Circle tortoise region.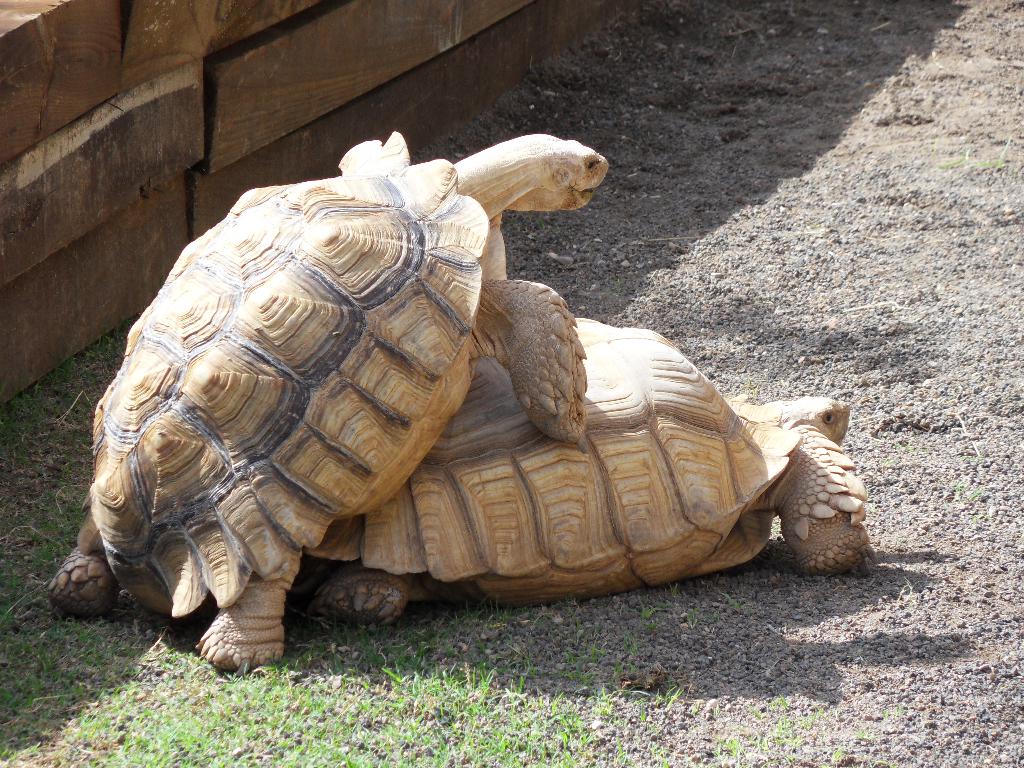
Region: region(287, 315, 877, 631).
